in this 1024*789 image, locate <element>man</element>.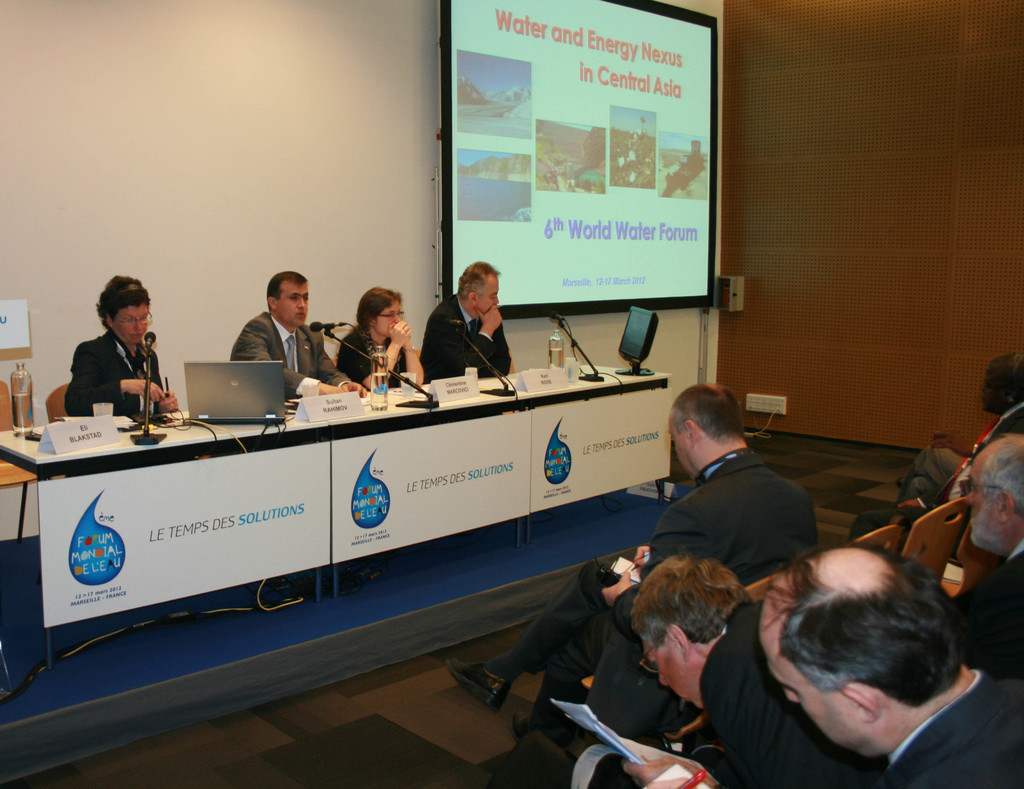
Bounding box: crop(570, 554, 889, 788).
